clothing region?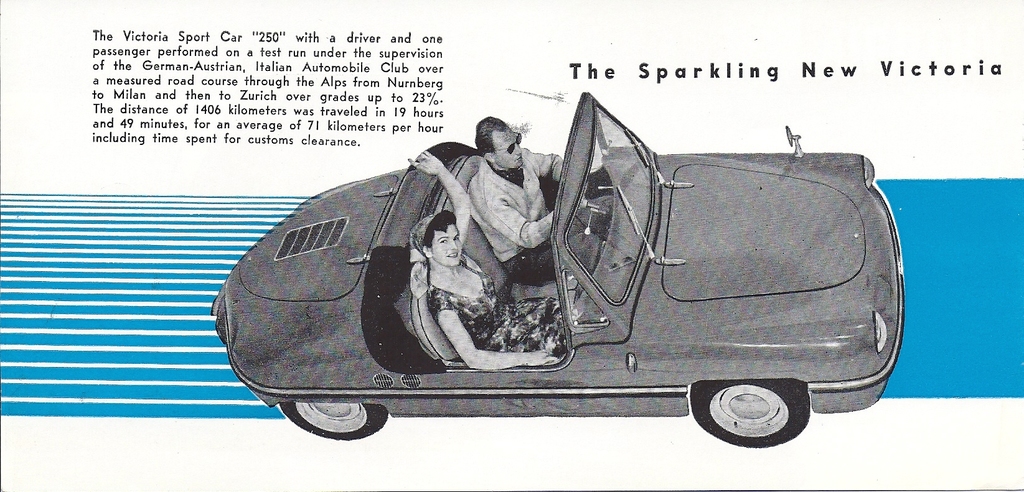
(x1=479, y1=128, x2=571, y2=266)
